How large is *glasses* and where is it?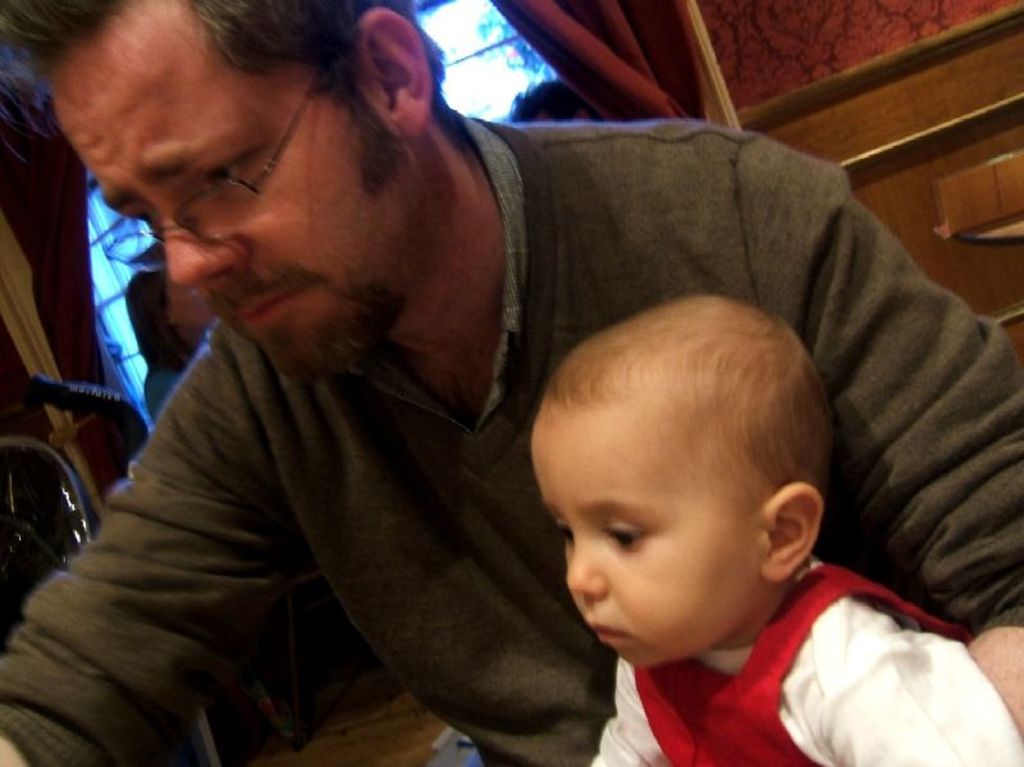
Bounding box: (102, 91, 308, 275).
